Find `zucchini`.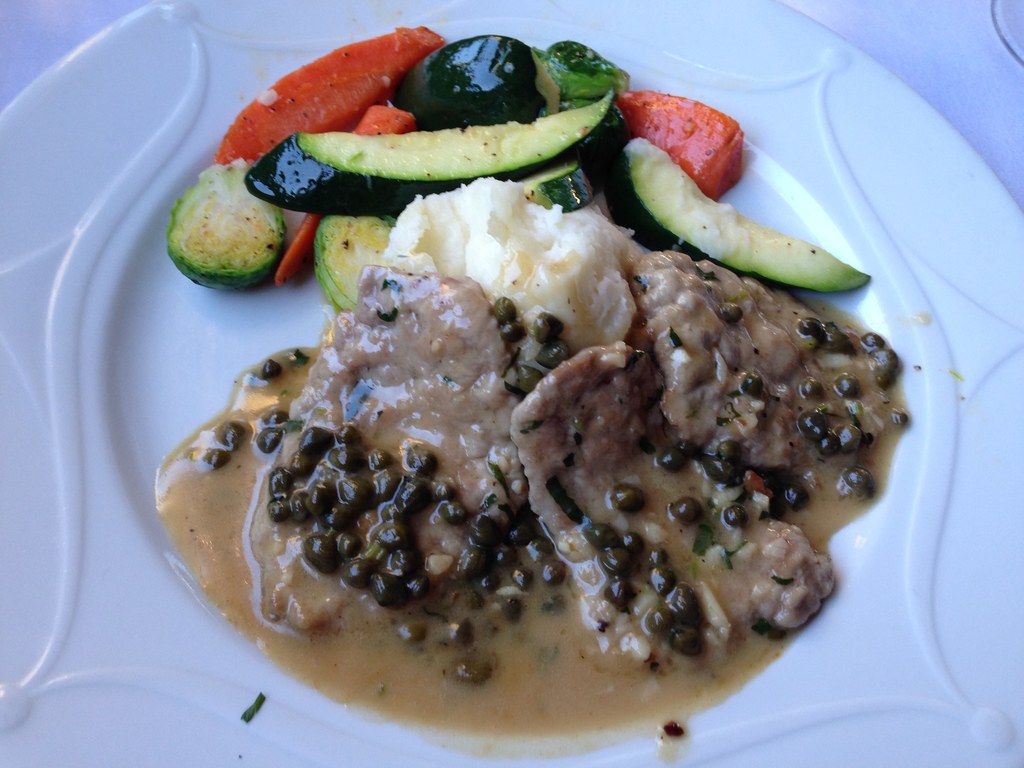
Rect(238, 82, 625, 219).
